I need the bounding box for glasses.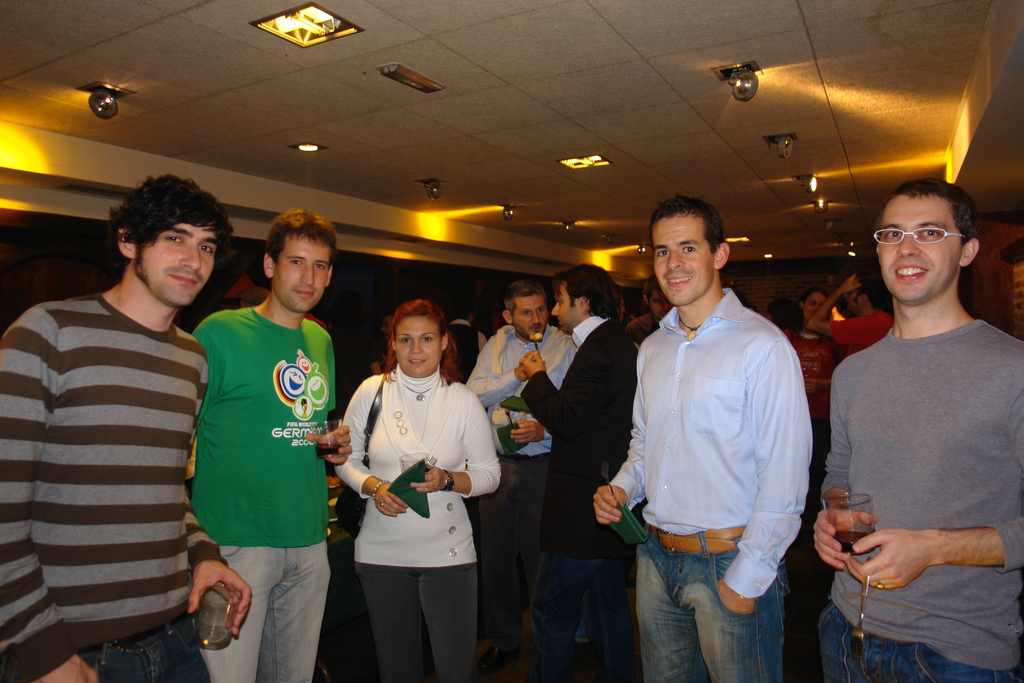
Here it is: detection(872, 228, 966, 244).
